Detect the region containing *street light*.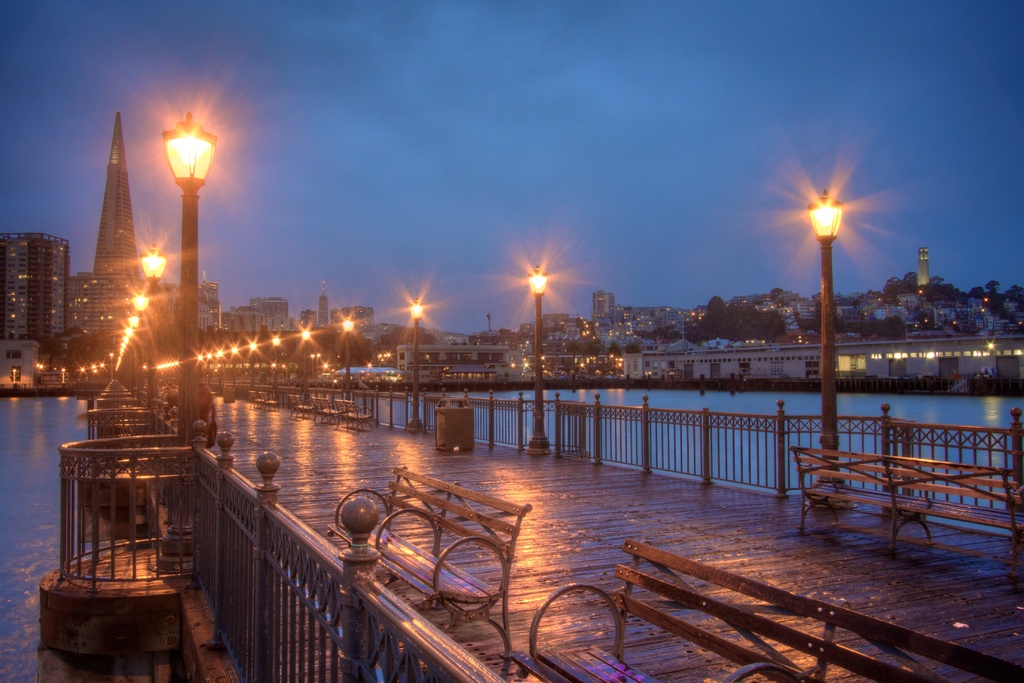
526, 262, 563, 459.
